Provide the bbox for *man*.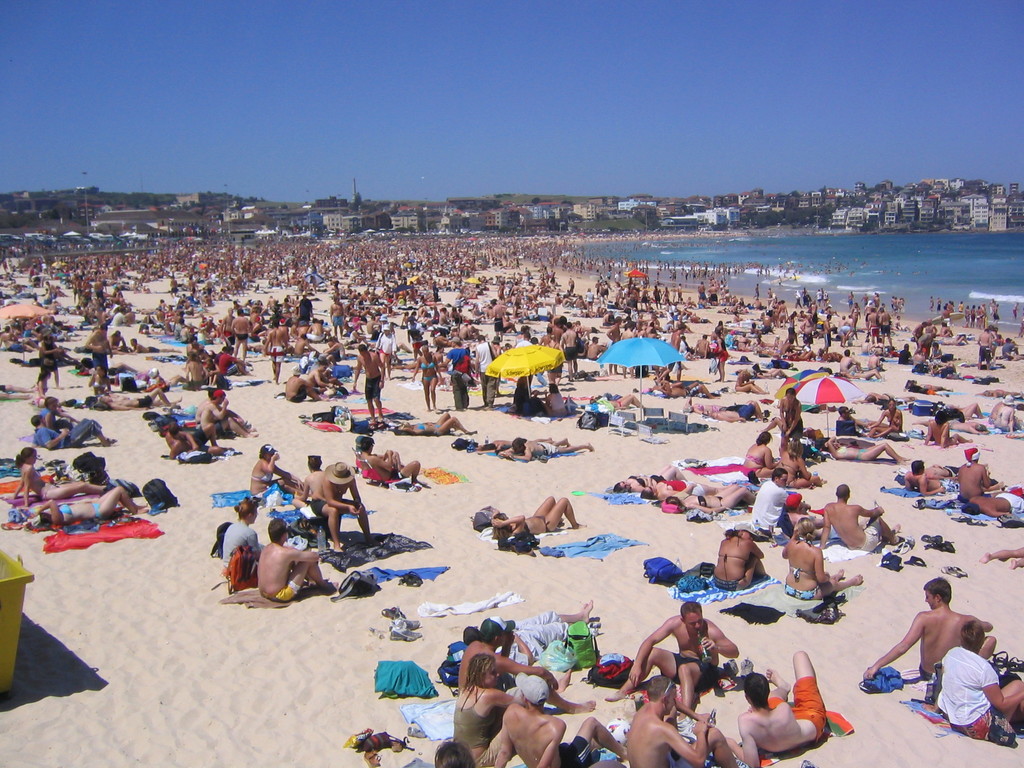
{"x1": 753, "y1": 282, "x2": 760, "y2": 300}.
